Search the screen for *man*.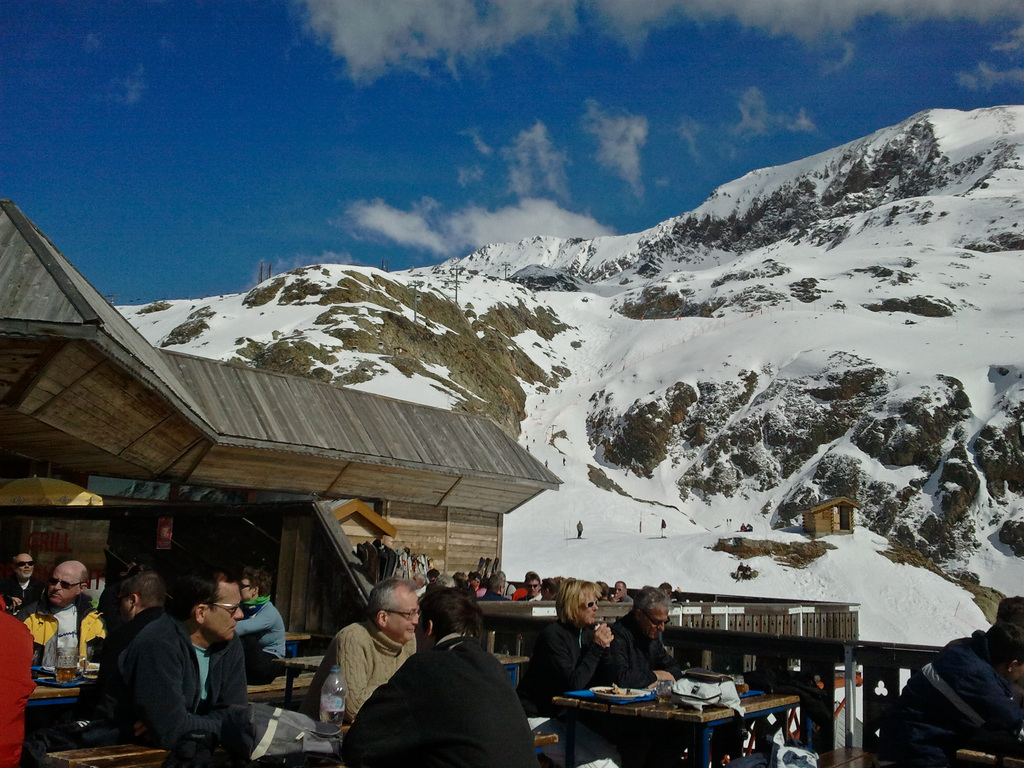
Found at crop(609, 577, 634, 607).
